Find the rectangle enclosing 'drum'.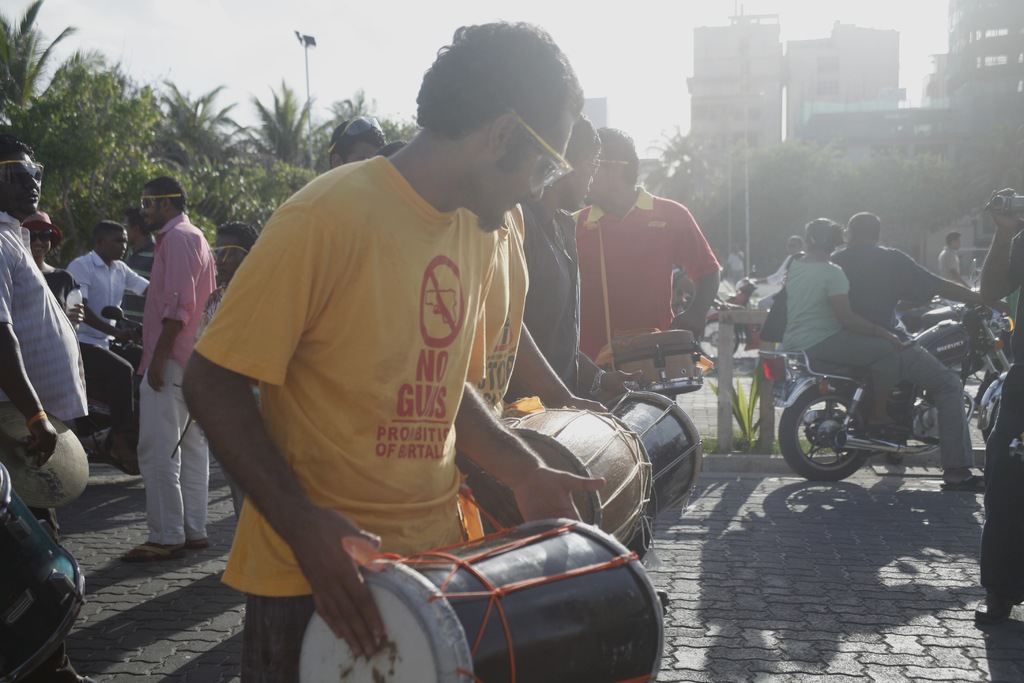
select_region(478, 404, 653, 542).
